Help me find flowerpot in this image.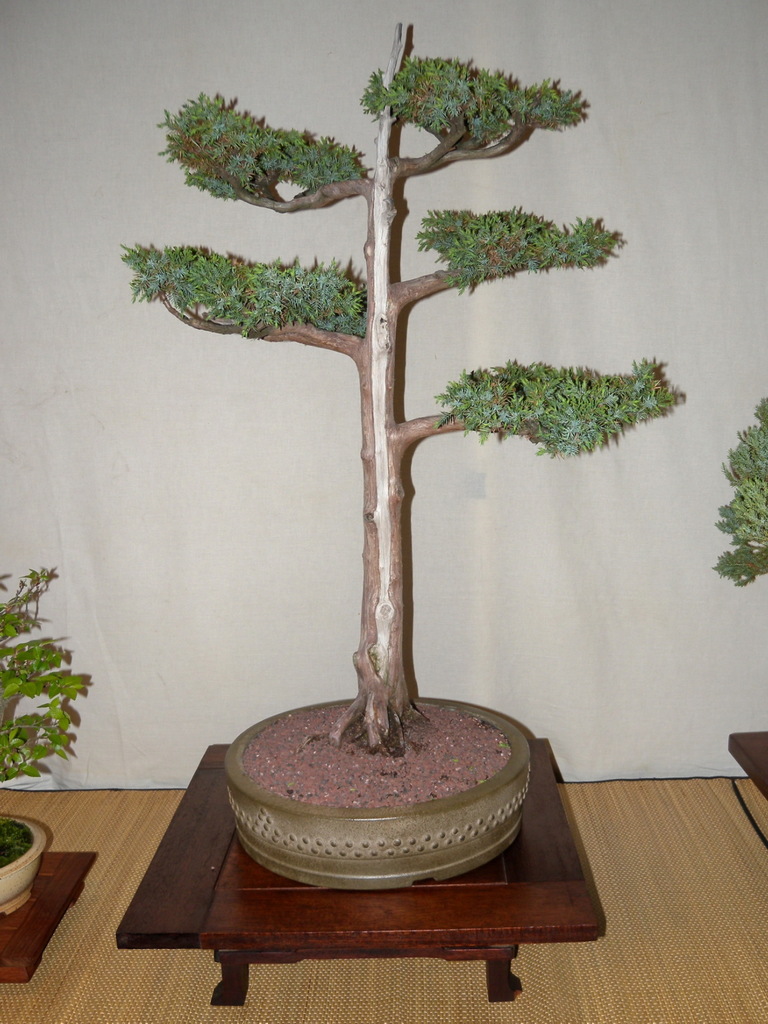
Found it: left=0, top=810, right=43, bottom=916.
